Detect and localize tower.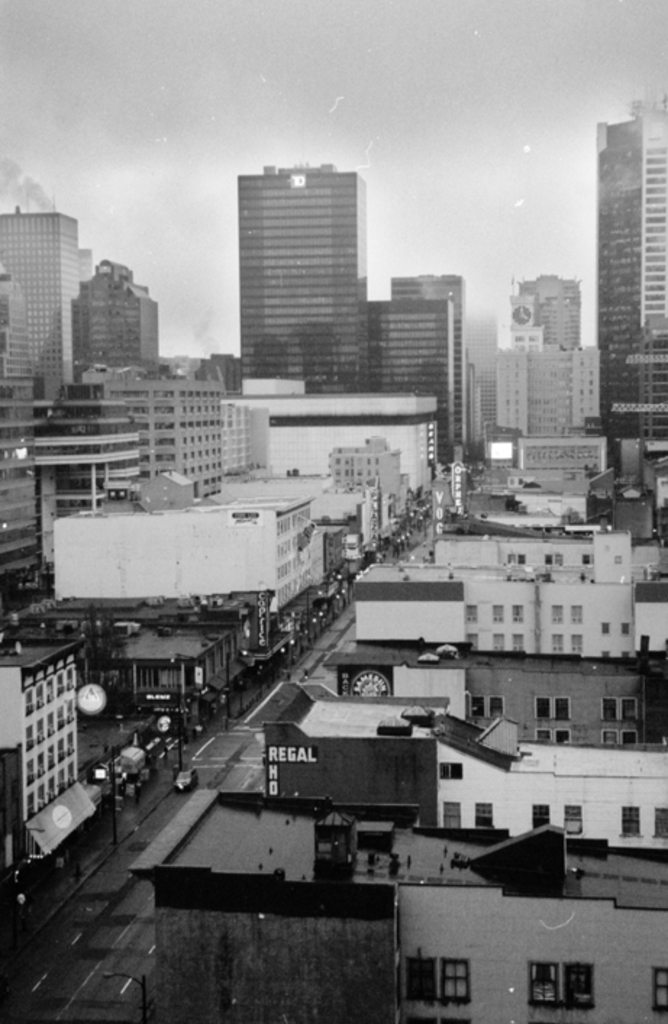
Localized at 498,342,598,448.
